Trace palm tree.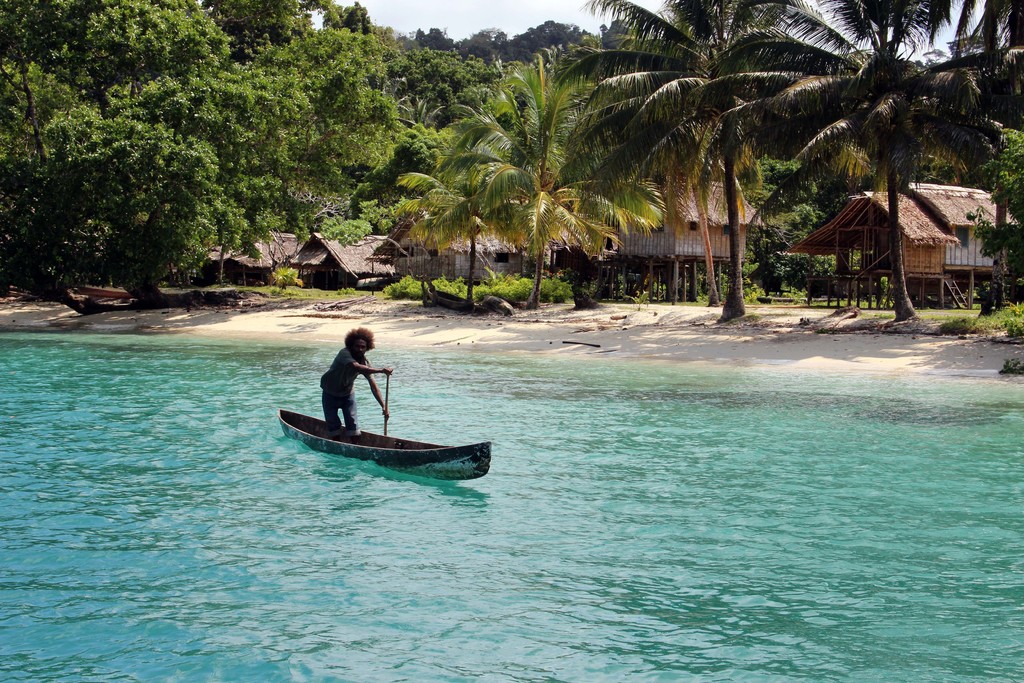
Traced to {"left": 391, "top": 147, "right": 524, "bottom": 299}.
